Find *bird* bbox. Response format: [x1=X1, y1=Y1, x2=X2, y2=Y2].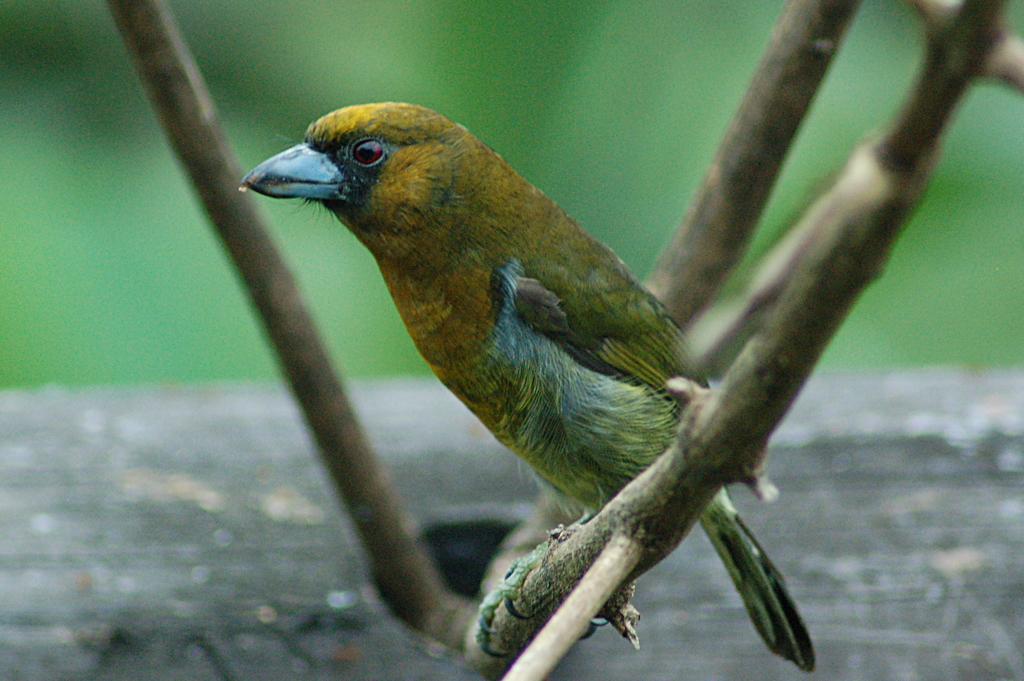
[x1=236, y1=101, x2=758, y2=563].
